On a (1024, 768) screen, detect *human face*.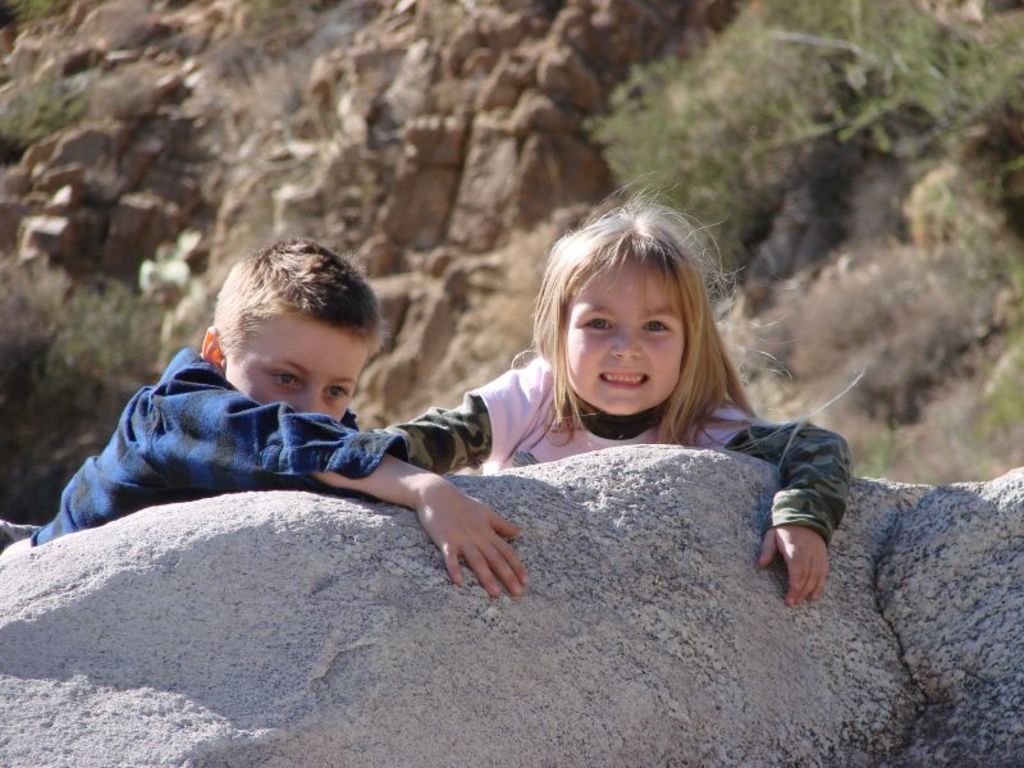
(557, 250, 686, 422).
